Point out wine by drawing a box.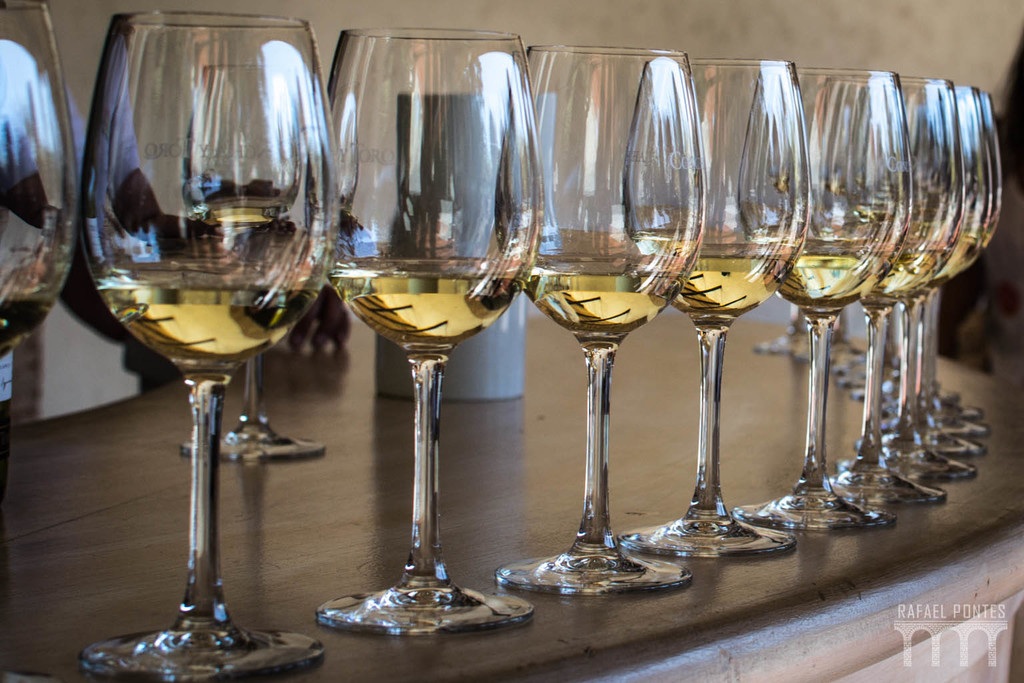
box=[0, 242, 81, 354].
